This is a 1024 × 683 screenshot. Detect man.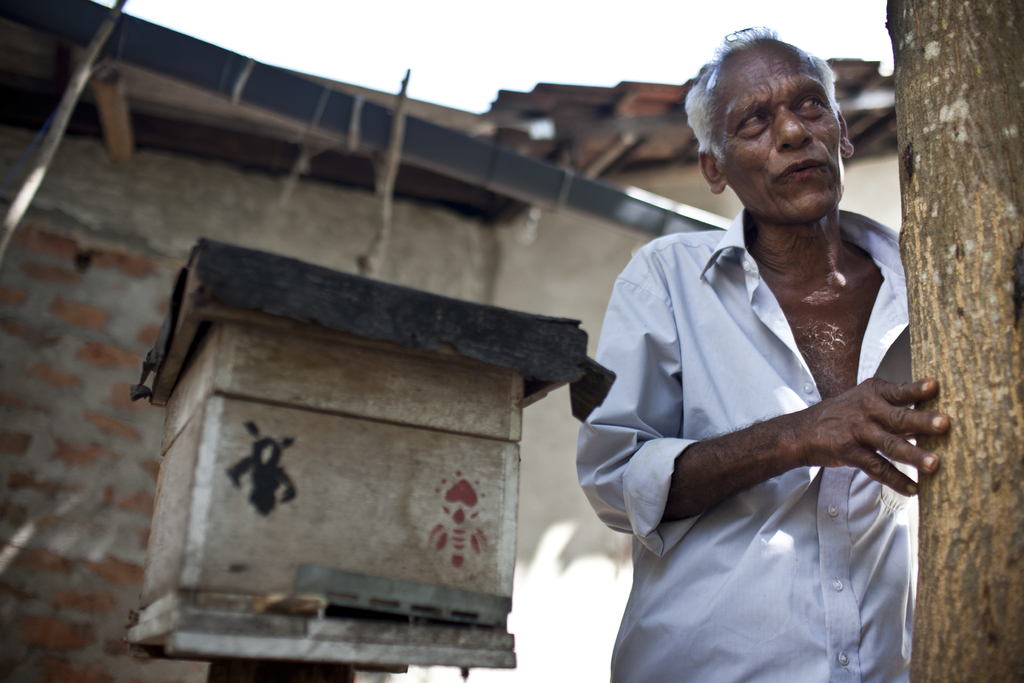
bbox=(567, 24, 958, 682).
